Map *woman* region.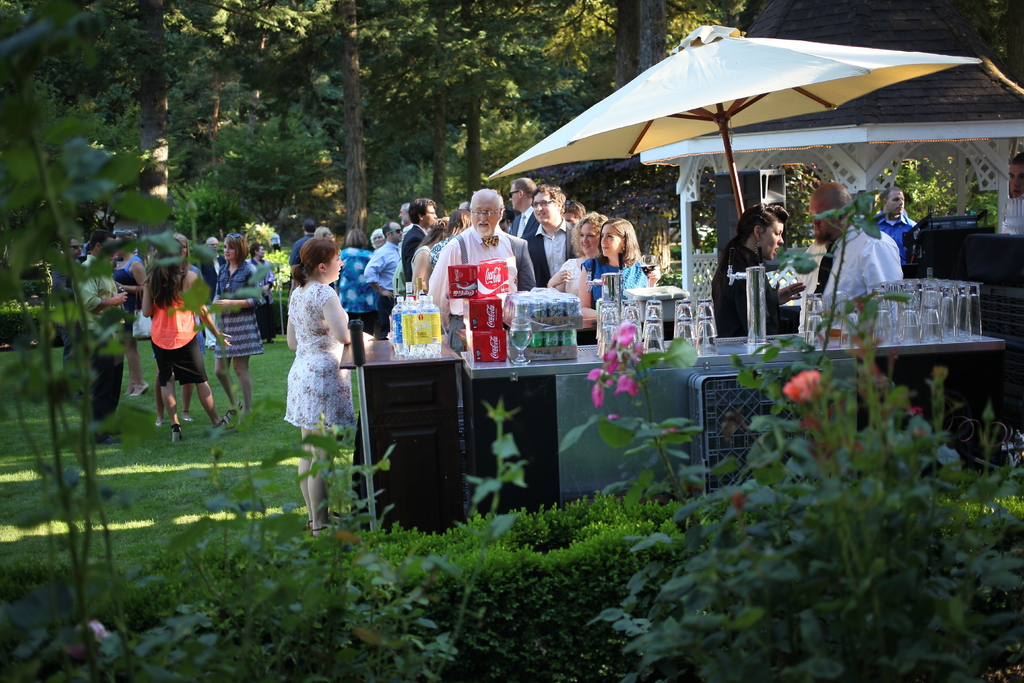
Mapped to [left=576, top=217, right=661, bottom=320].
